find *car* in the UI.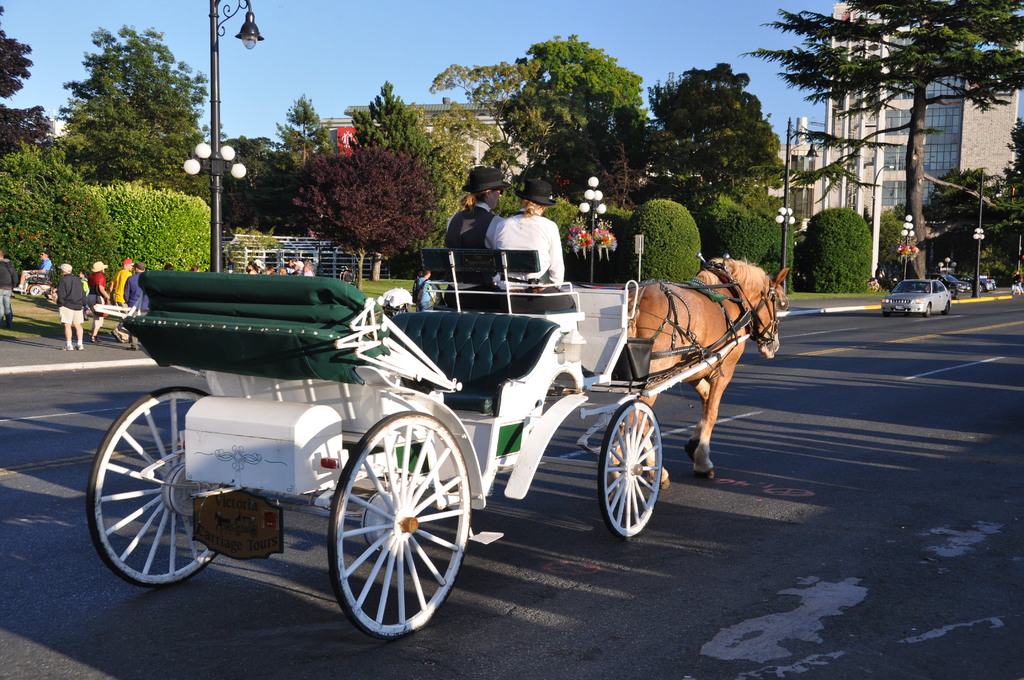
UI element at box(956, 273, 996, 289).
